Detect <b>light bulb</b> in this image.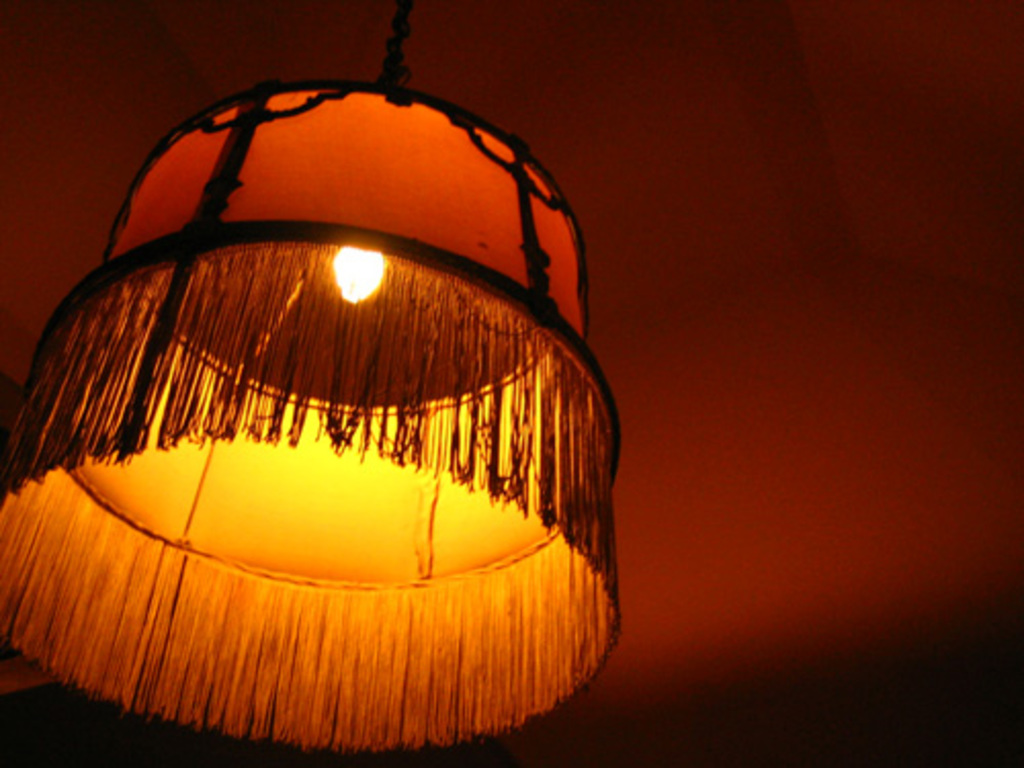
Detection: 332, 246, 385, 303.
